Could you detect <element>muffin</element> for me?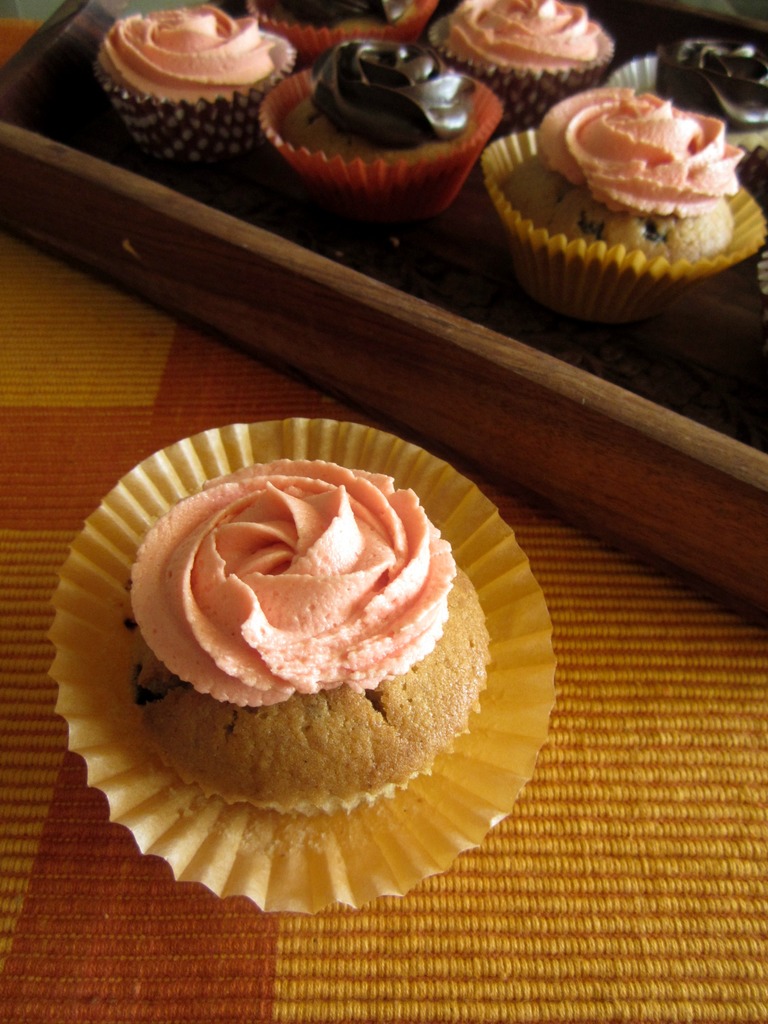
Detection result: 117,462,493,812.
